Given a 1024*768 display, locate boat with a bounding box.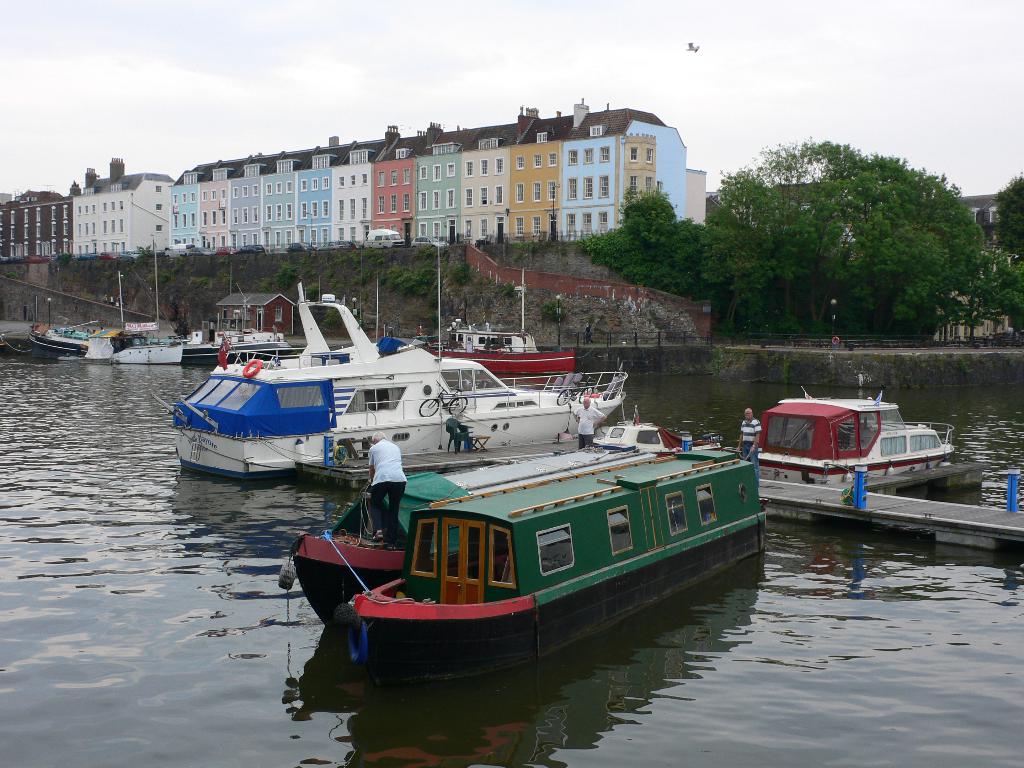
Located: 30 268 204 356.
